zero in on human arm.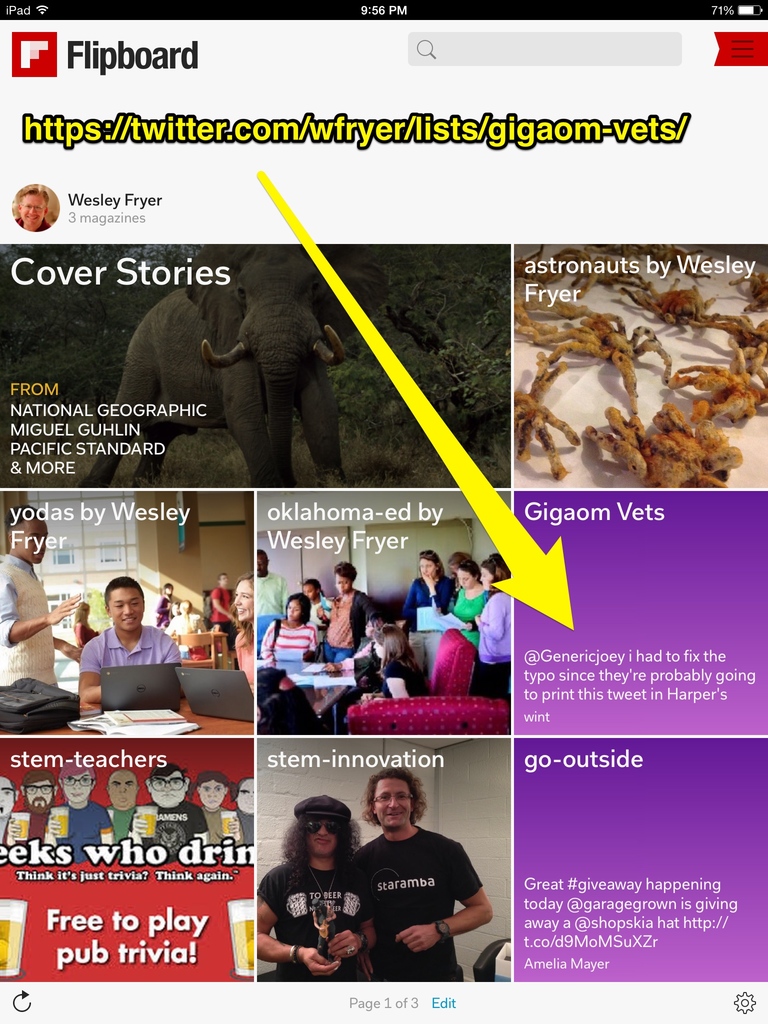
Zeroed in: BBox(256, 860, 346, 977).
